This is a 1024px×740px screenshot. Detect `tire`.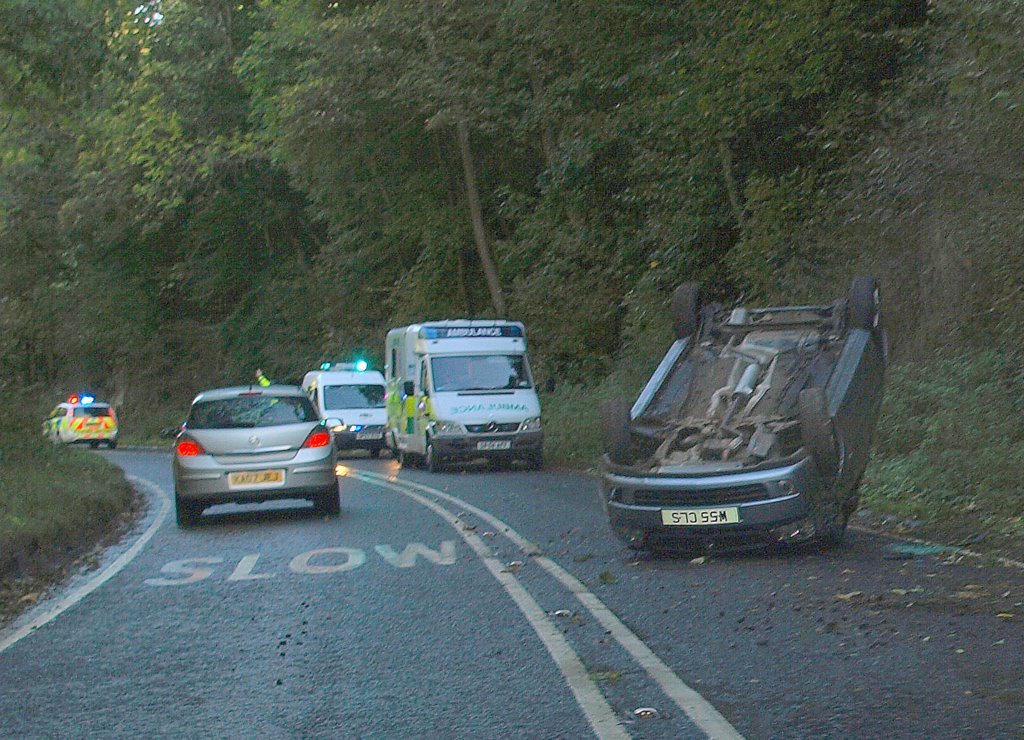
<bbox>671, 283, 700, 335</bbox>.
